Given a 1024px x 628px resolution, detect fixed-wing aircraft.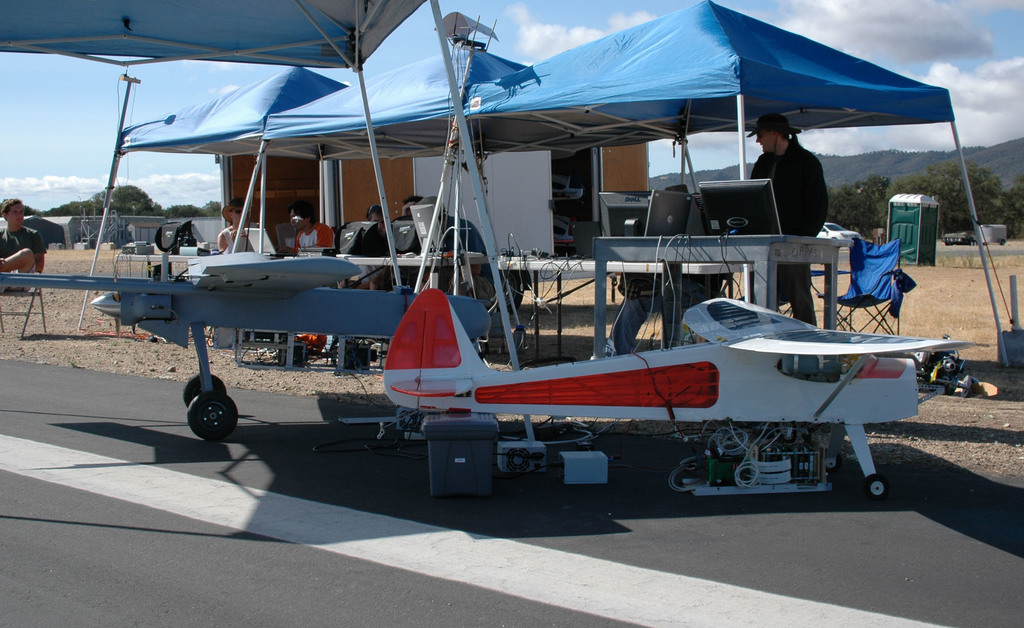
Rect(383, 287, 995, 508).
